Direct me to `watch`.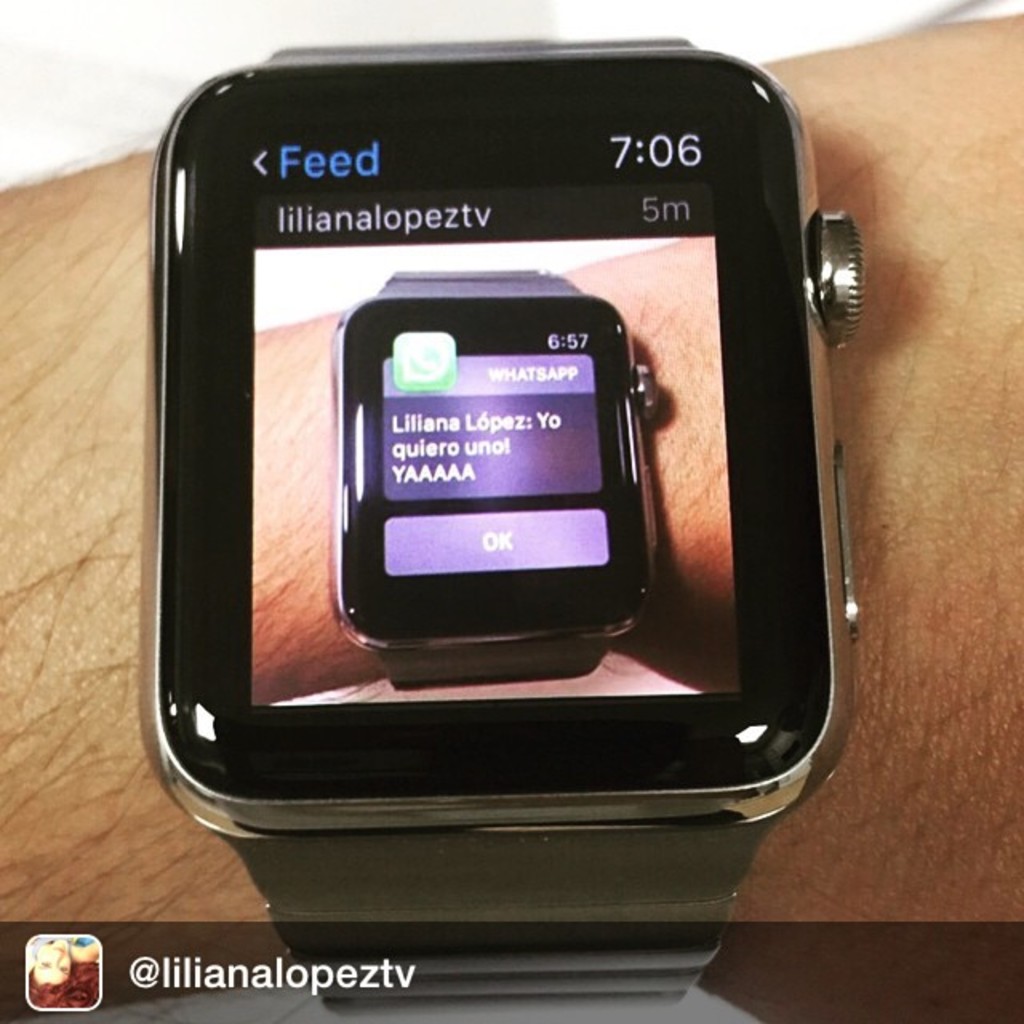
Direction: select_region(139, 27, 870, 1022).
